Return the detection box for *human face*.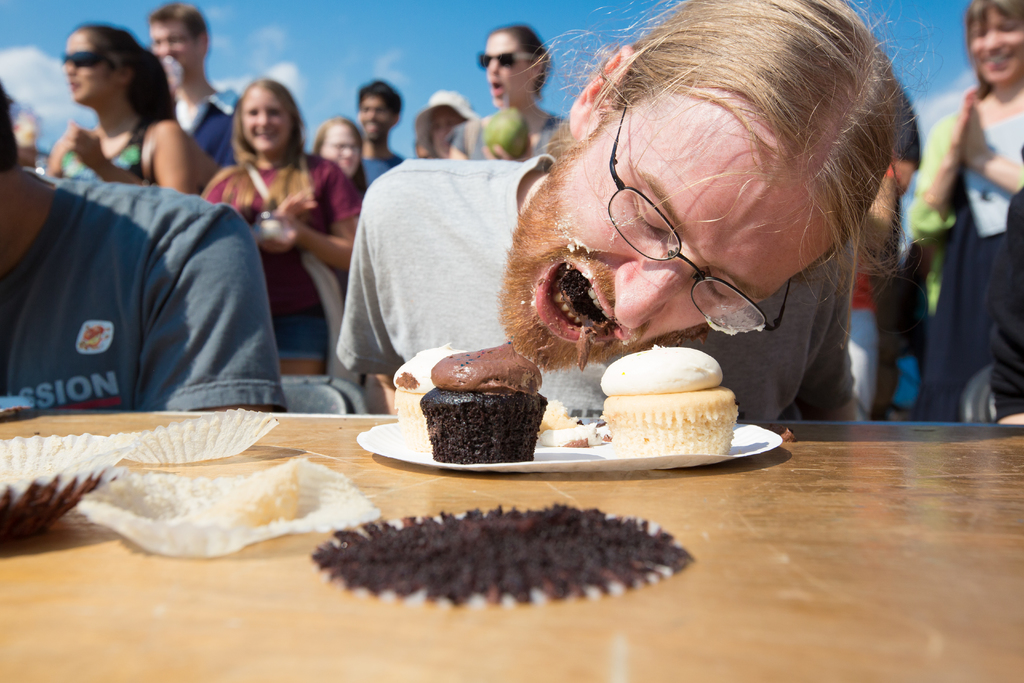
select_region(486, 29, 535, 106).
